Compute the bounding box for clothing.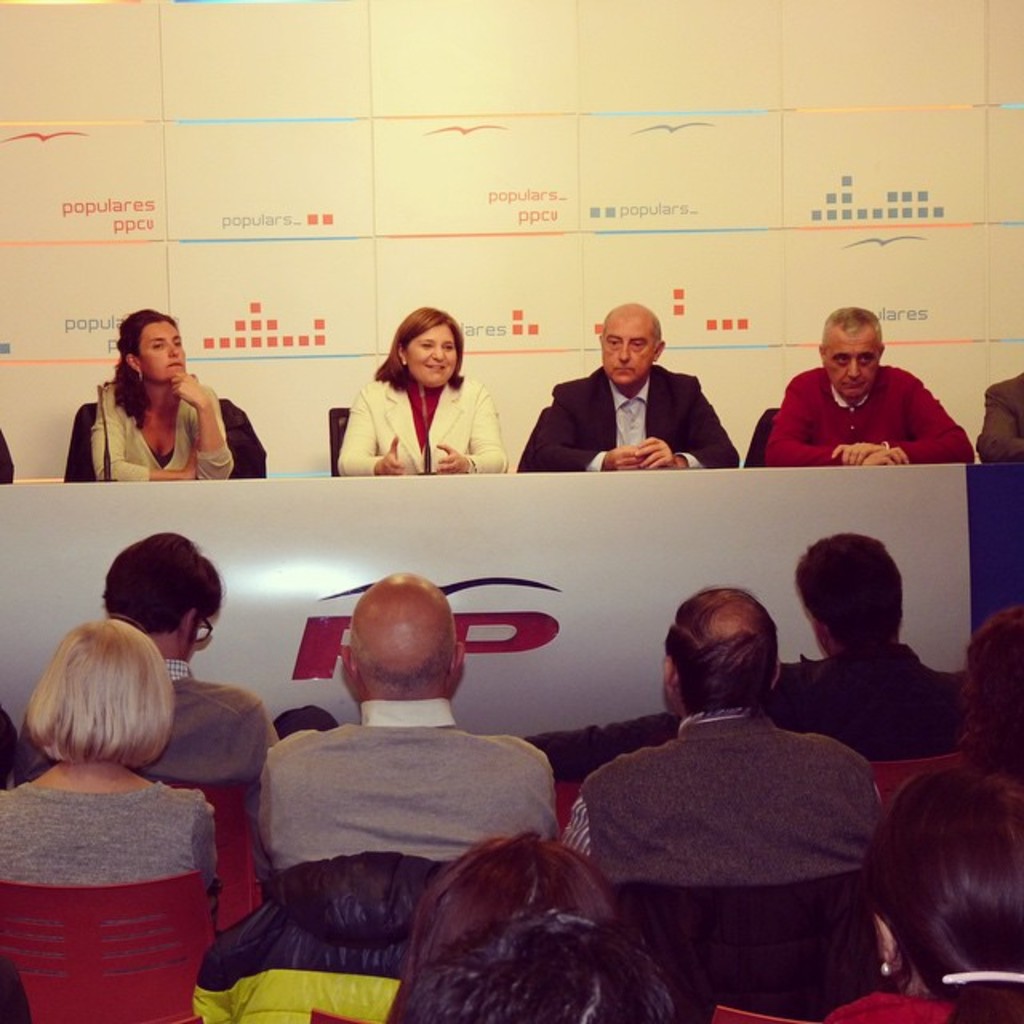
(776,640,962,750).
